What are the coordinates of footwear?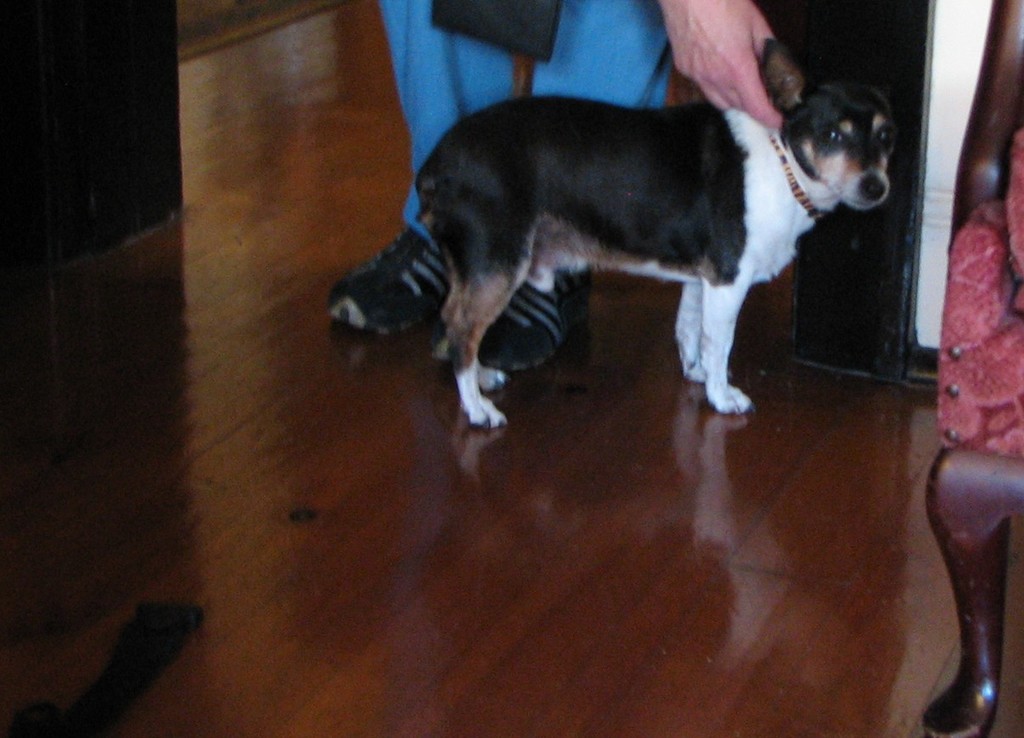
box(438, 270, 566, 368).
